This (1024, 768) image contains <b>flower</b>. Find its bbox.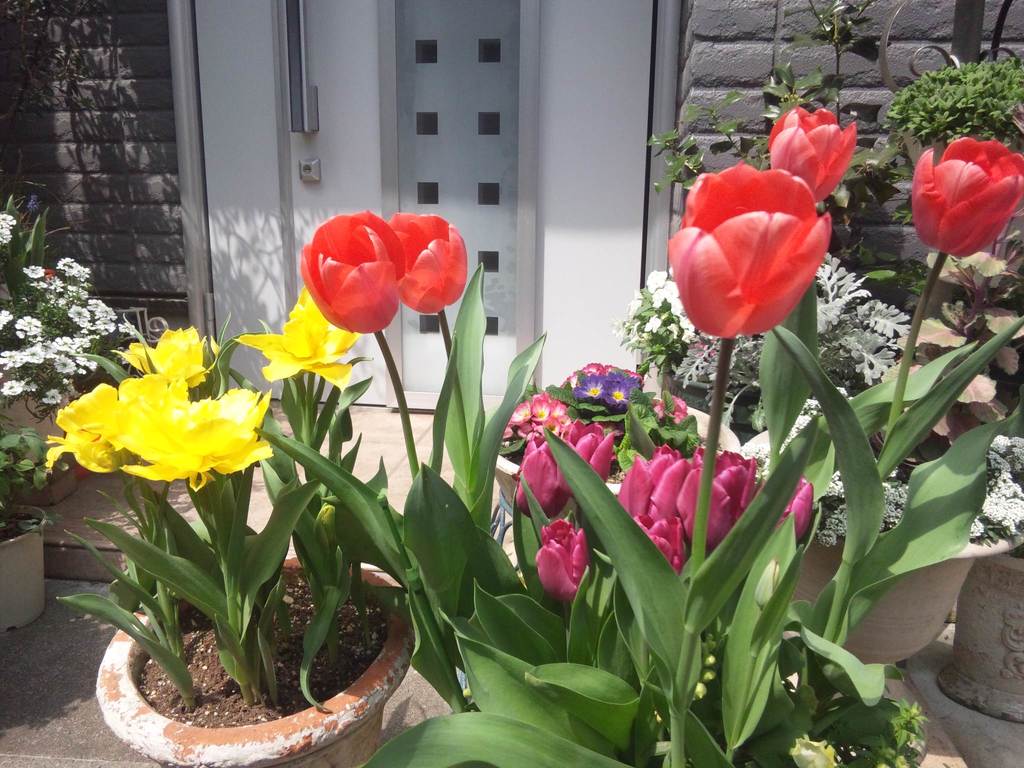
(left=633, top=515, right=684, bottom=573).
